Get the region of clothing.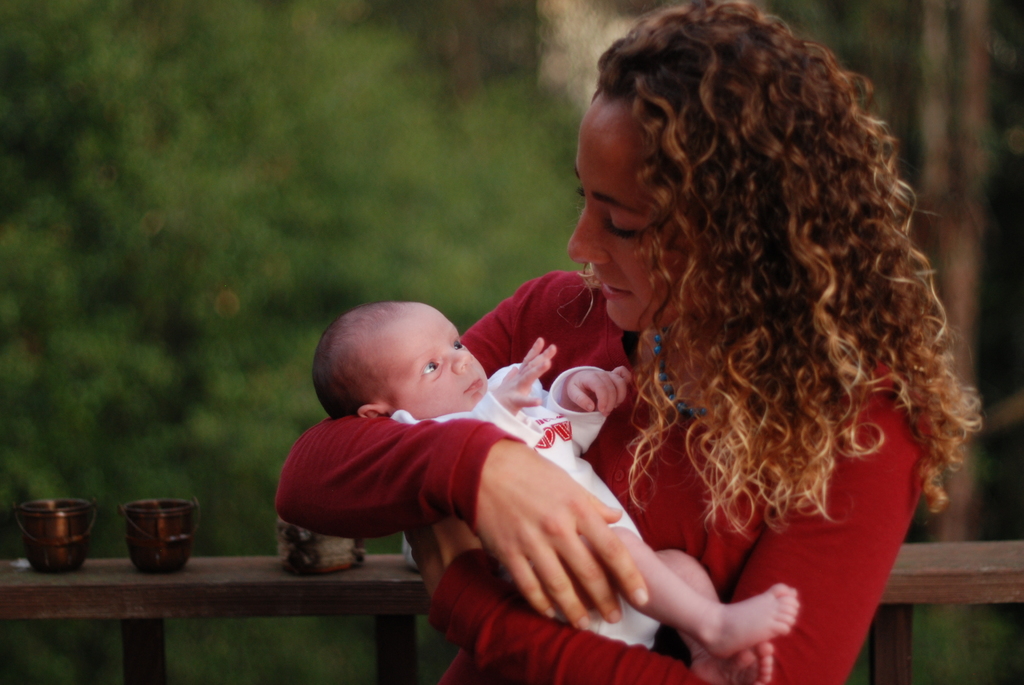
<bbox>394, 367, 652, 657</bbox>.
